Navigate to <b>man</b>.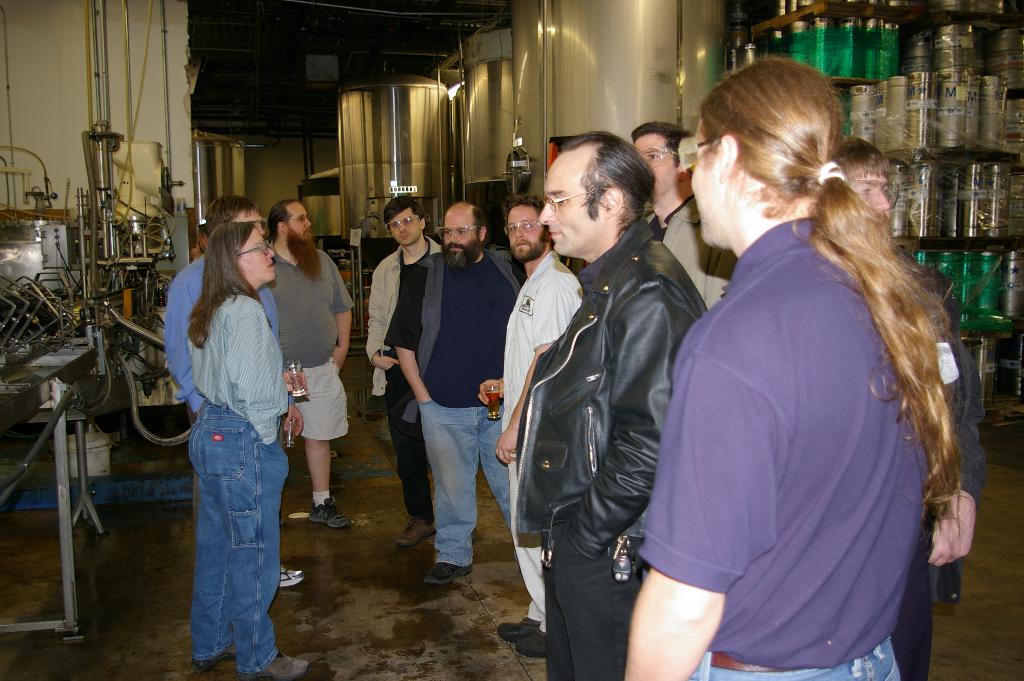
Navigation target: box(365, 194, 442, 547).
